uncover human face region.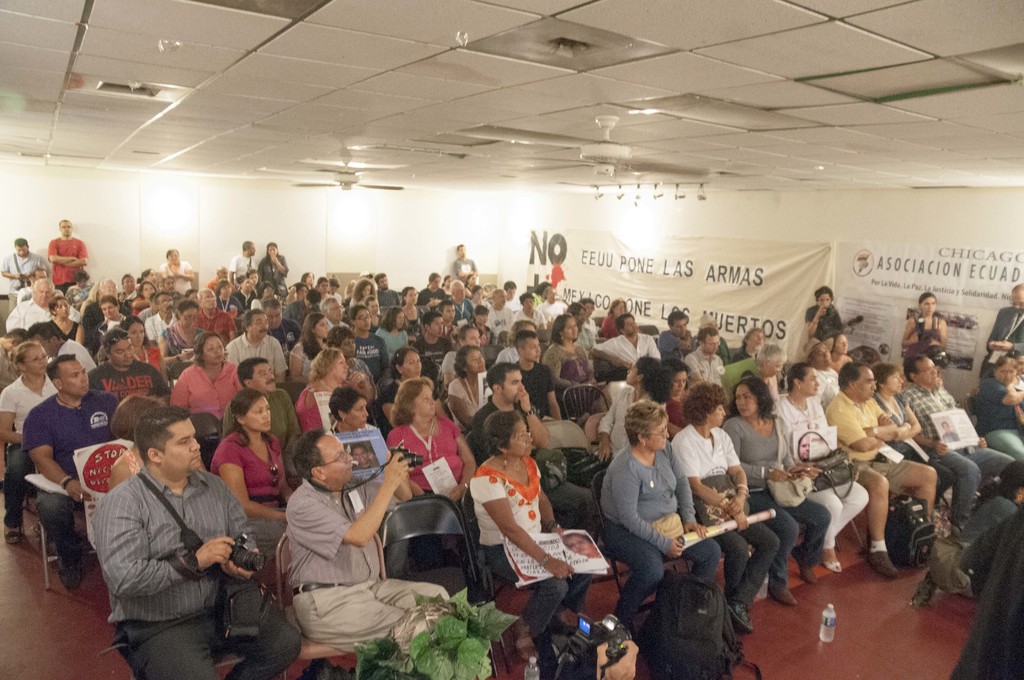
Uncovered: <bbox>798, 371, 819, 400</bbox>.
